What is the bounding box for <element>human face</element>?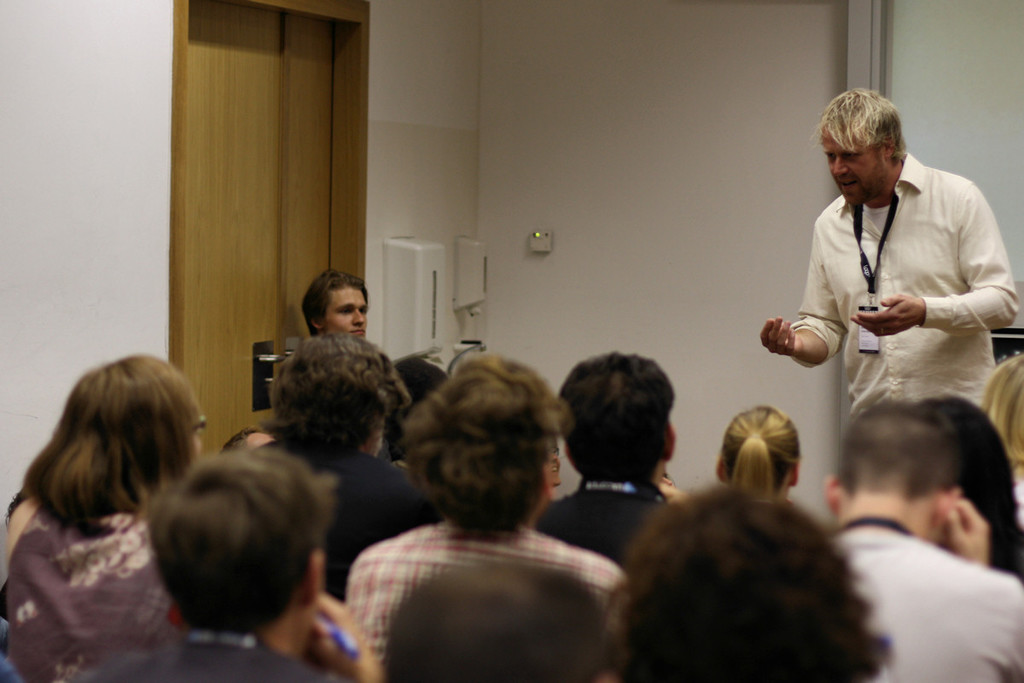
box=[330, 287, 372, 340].
